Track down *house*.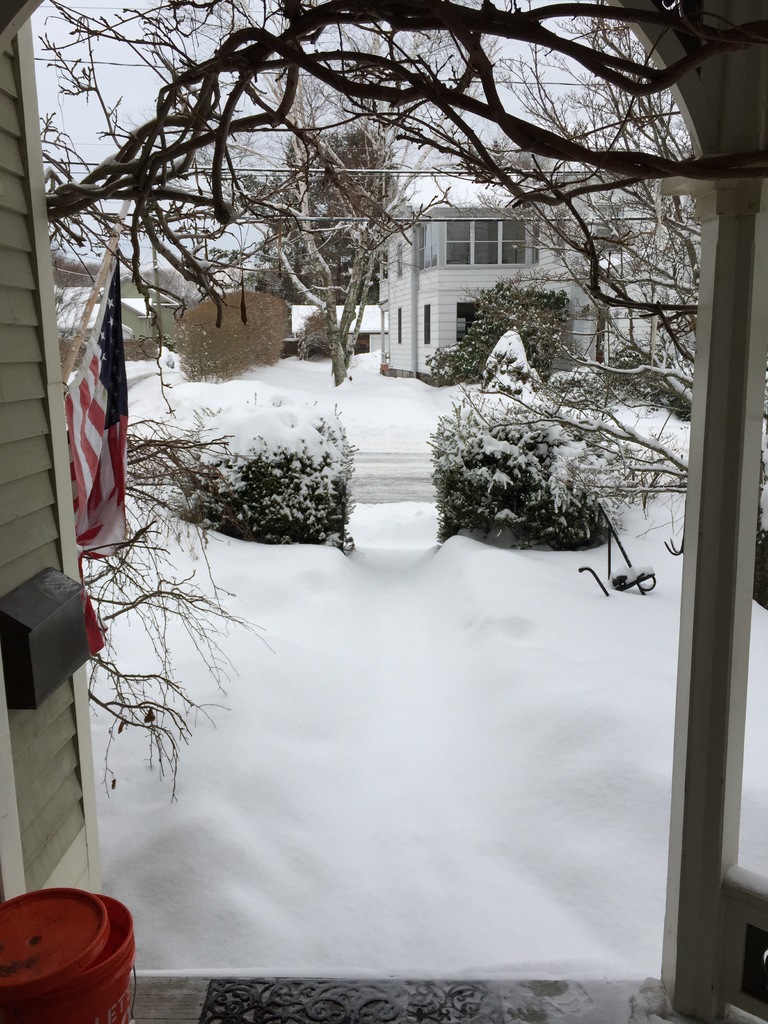
Tracked to 46,282,134,378.
